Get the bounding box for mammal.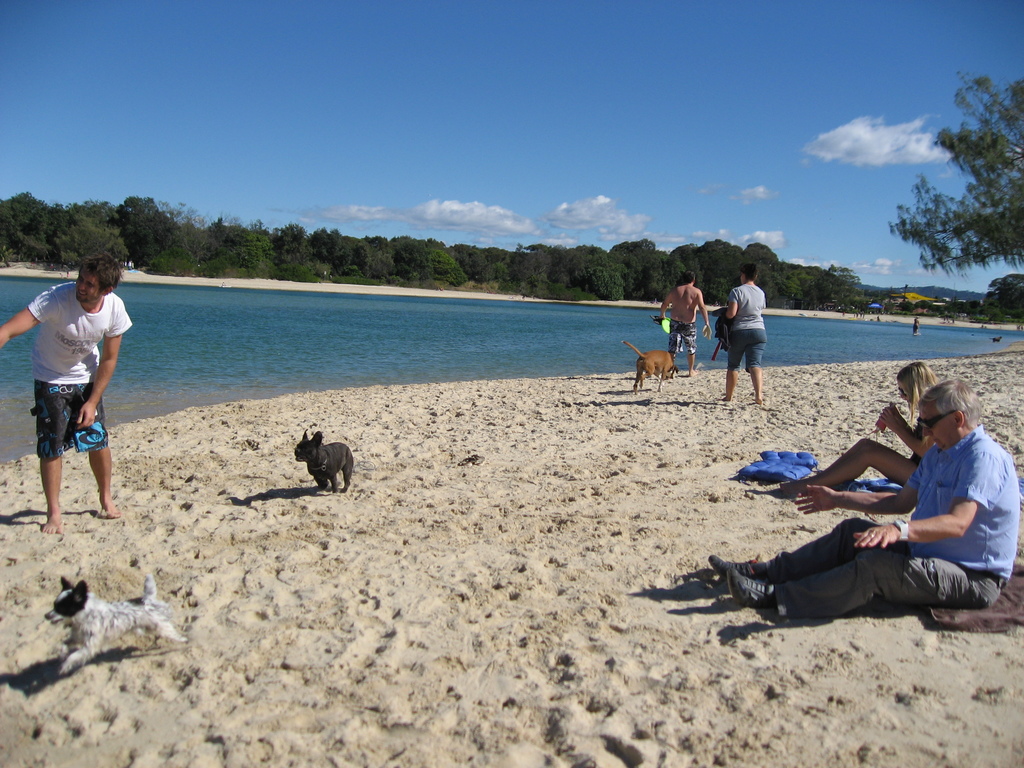
[left=719, top=262, right=772, bottom=402].
